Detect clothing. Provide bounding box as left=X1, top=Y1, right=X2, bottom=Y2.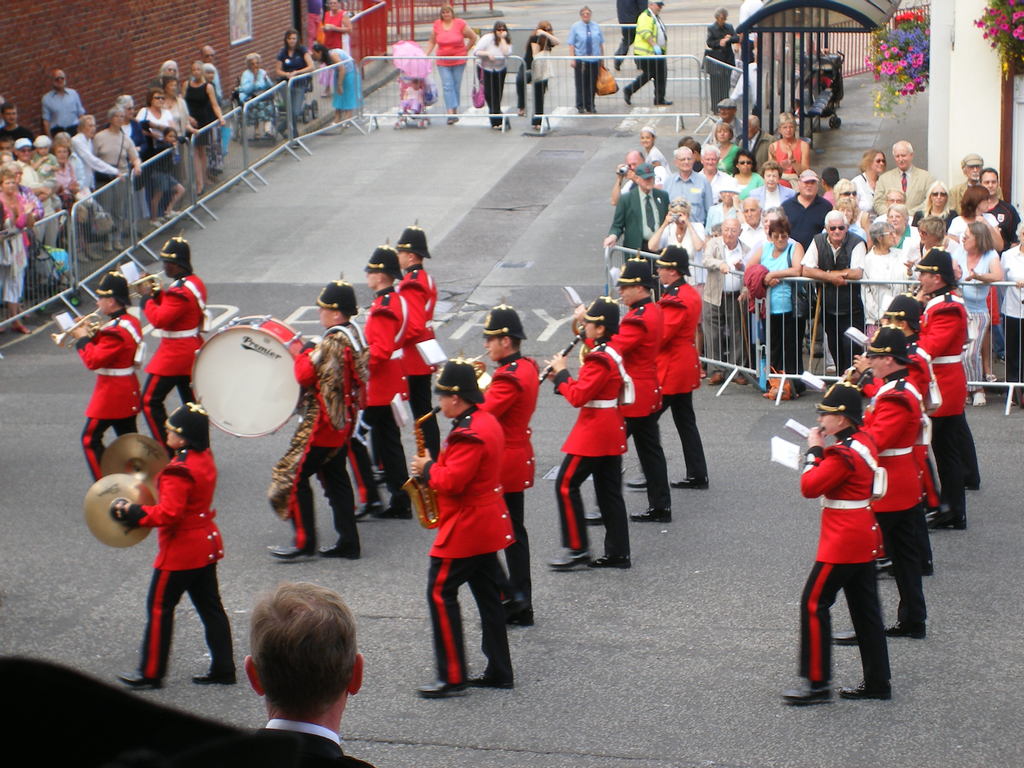
left=957, top=252, right=999, bottom=384.
